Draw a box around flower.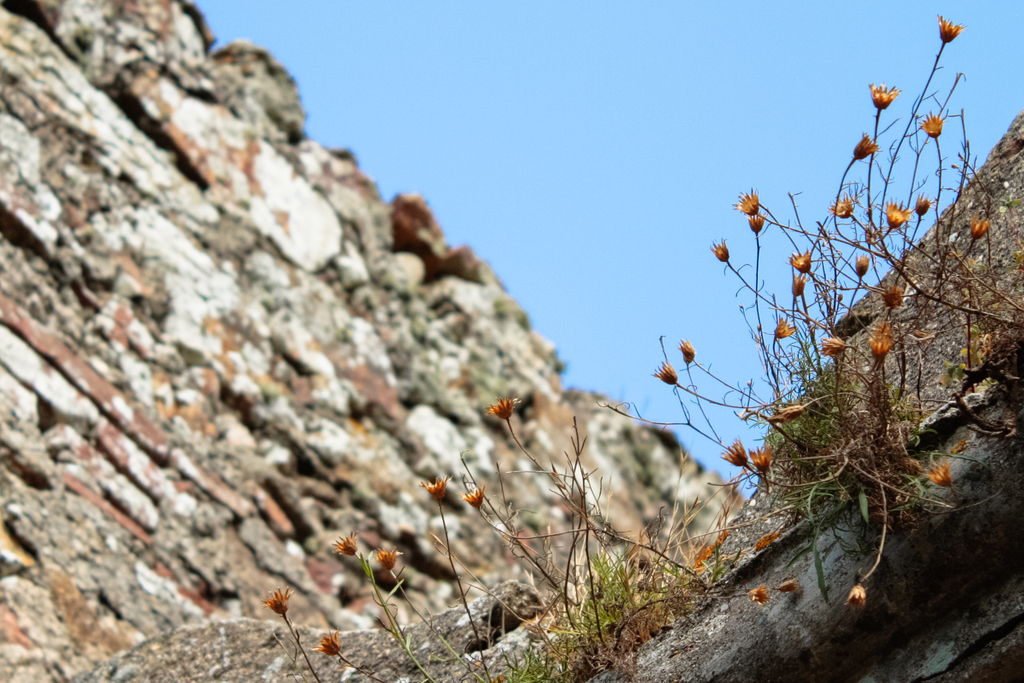
x1=870 y1=334 x2=895 y2=363.
